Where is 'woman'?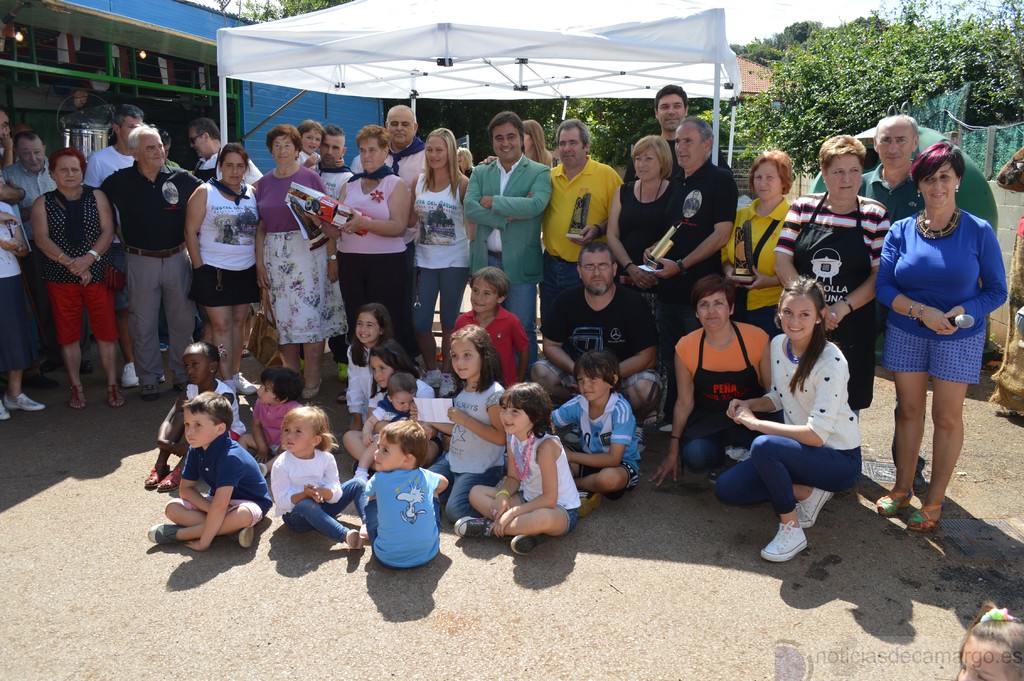
(183,142,255,382).
